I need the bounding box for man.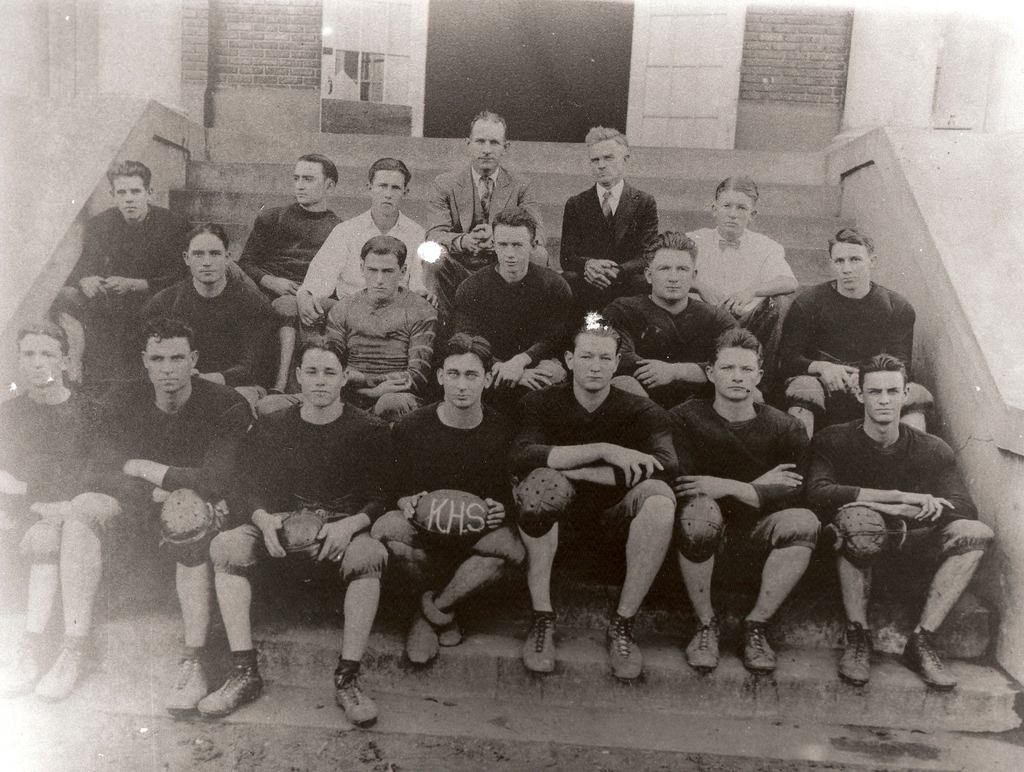
Here it is: [202, 320, 403, 730].
